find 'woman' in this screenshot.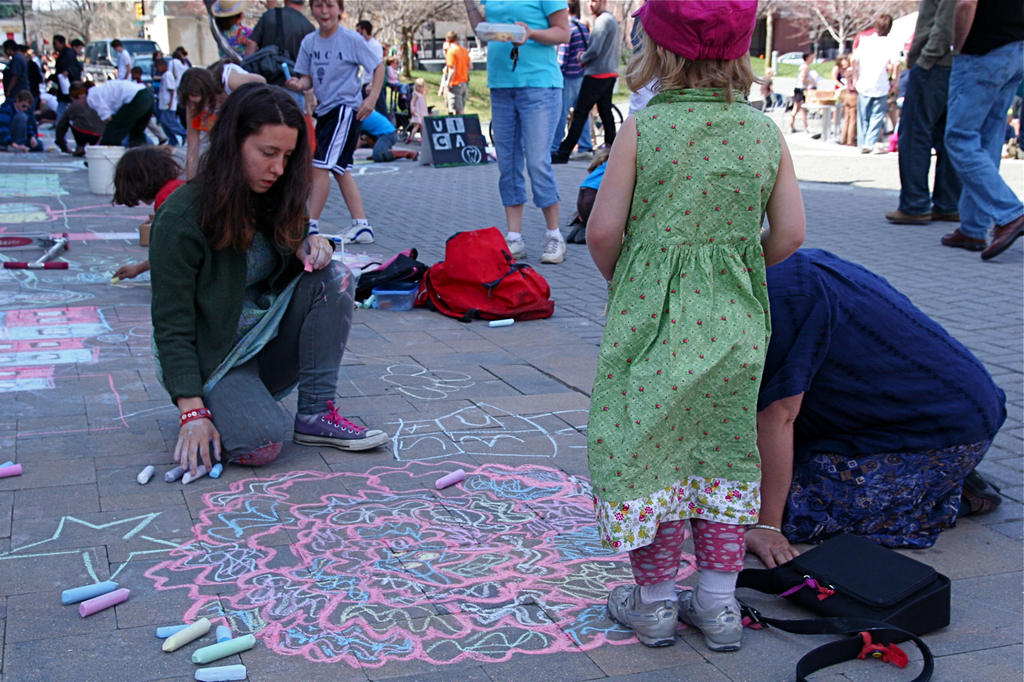
The bounding box for 'woman' is [x1=136, y1=69, x2=364, y2=505].
